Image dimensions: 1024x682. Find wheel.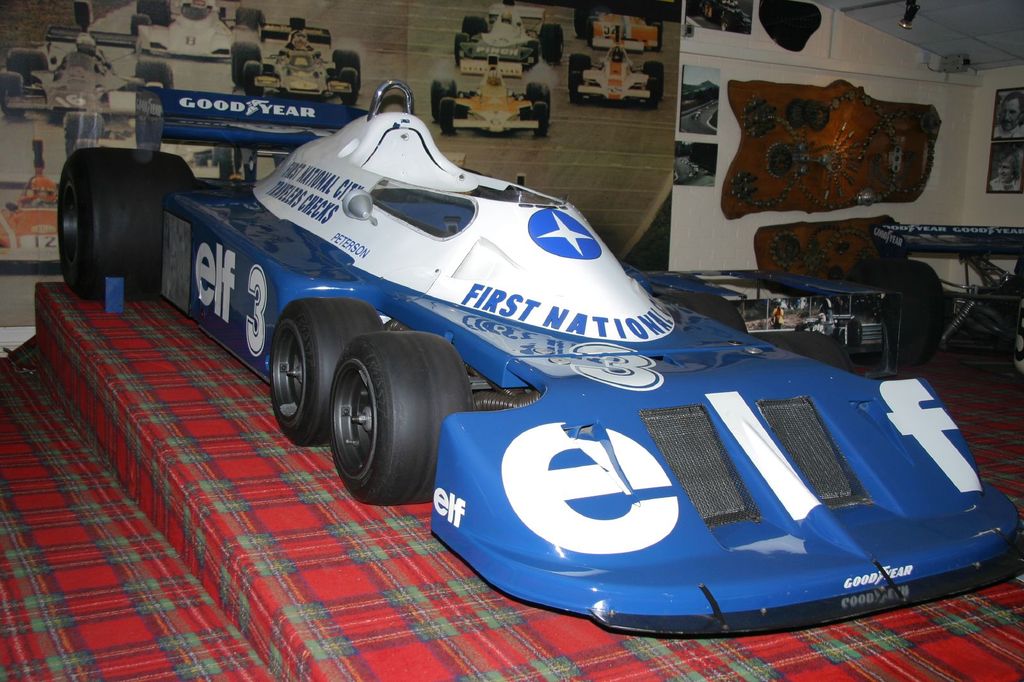
<bbox>761, 332, 846, 369</bbox>.
